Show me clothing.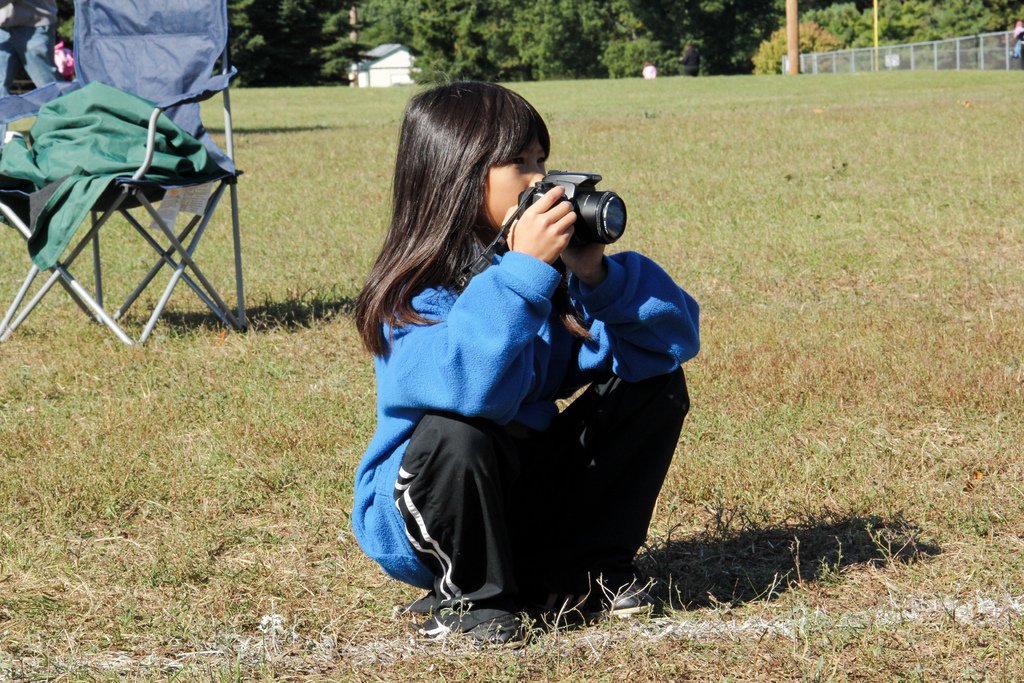
clothing is here: locate(0, 80, 244, 255).
